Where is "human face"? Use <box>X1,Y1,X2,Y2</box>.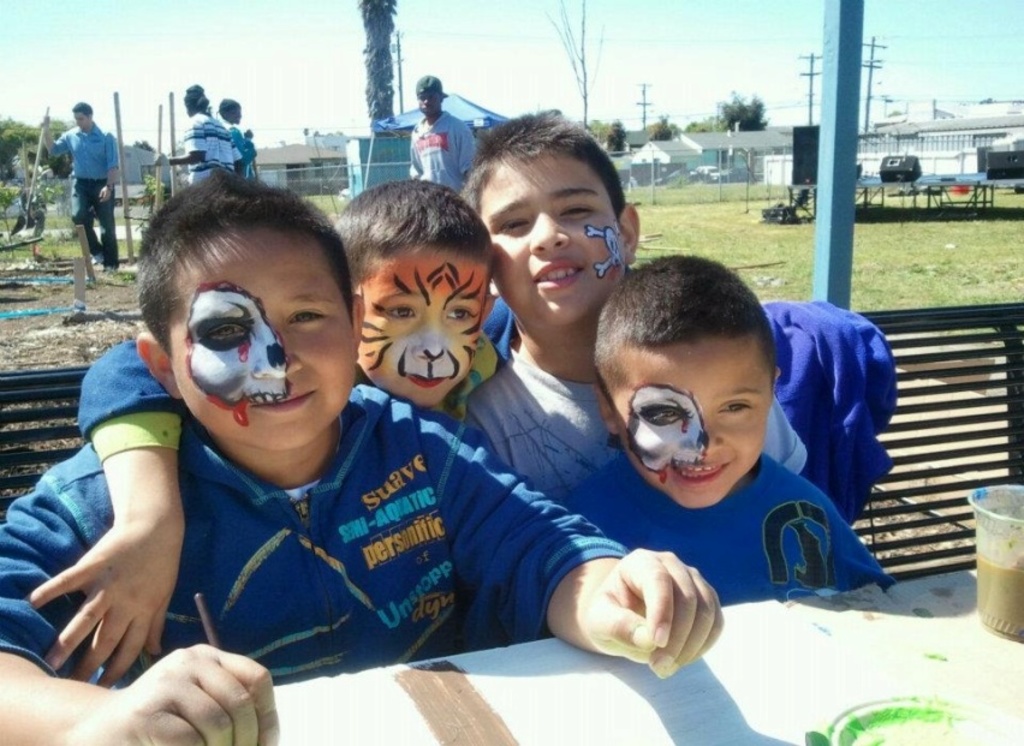
<box>417,88,439,115</box>.
